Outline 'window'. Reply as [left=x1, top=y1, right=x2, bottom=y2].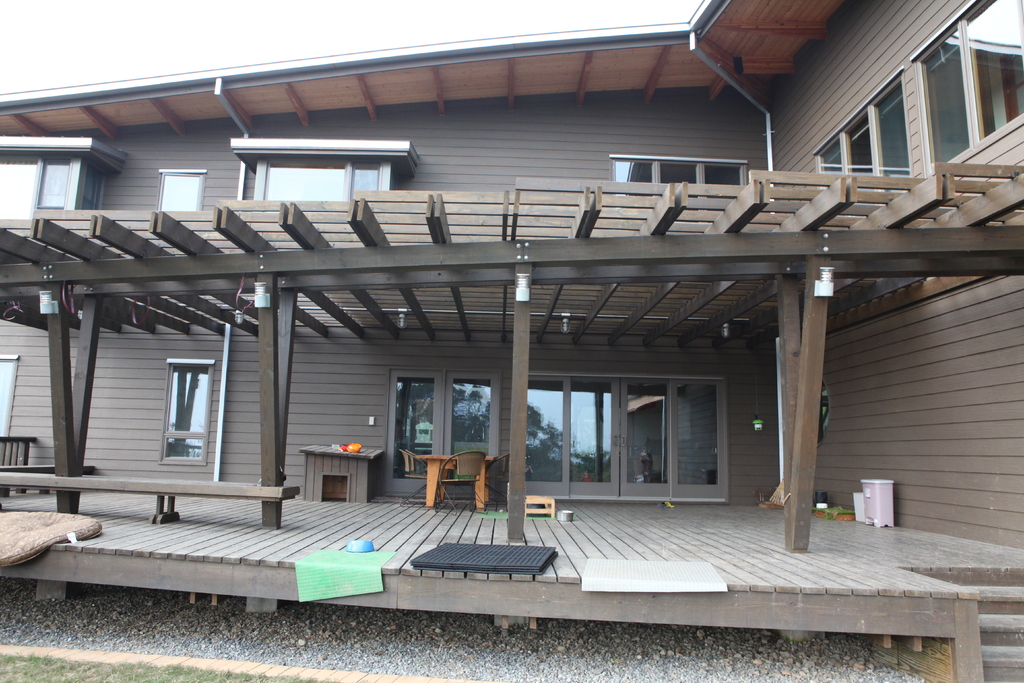
[left=224, top=136, right=406, bottom=210].
